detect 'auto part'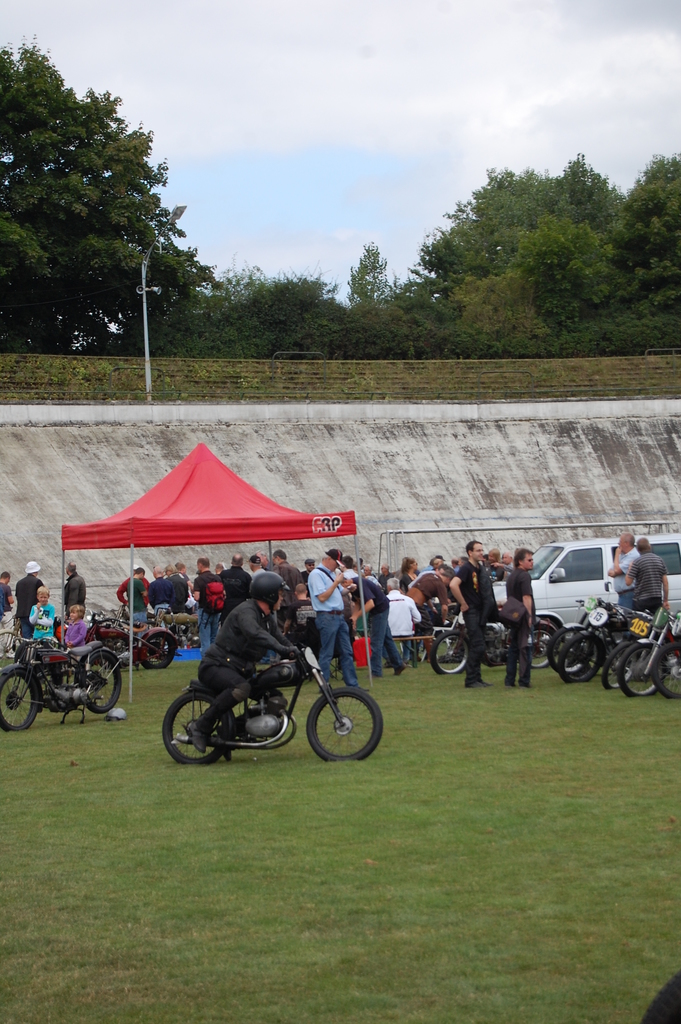
left=80, top=644, right=124, bottom=710
